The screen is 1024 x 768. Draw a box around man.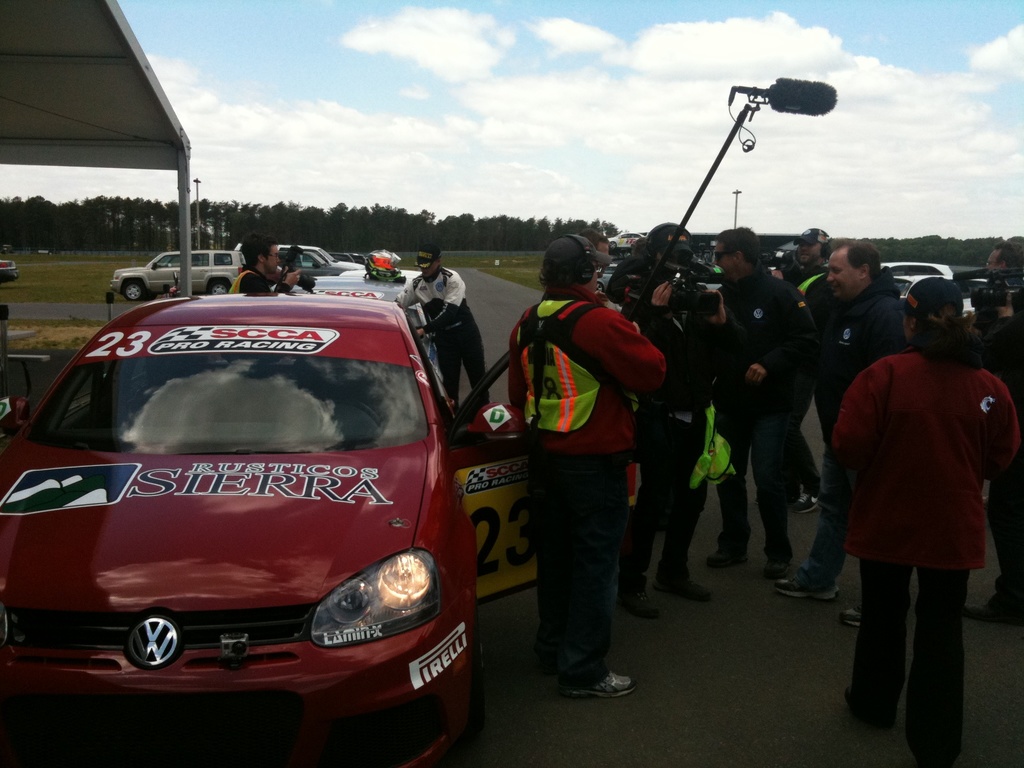
<region>774, 239, 912, 630</region>.
